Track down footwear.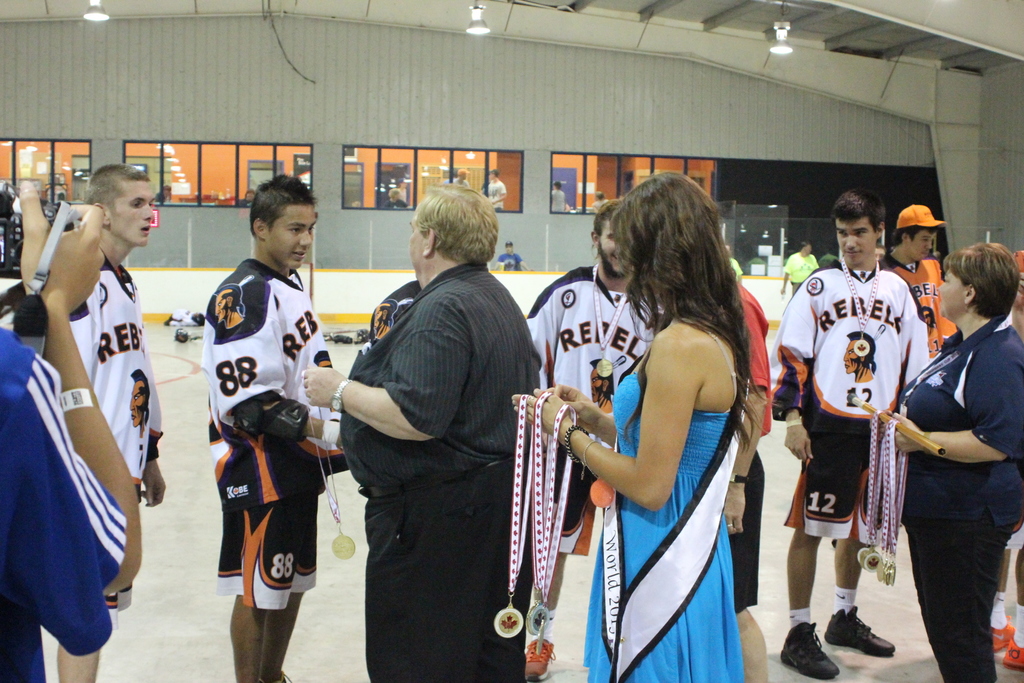
Tracked to 824, 609, 899, 659.
